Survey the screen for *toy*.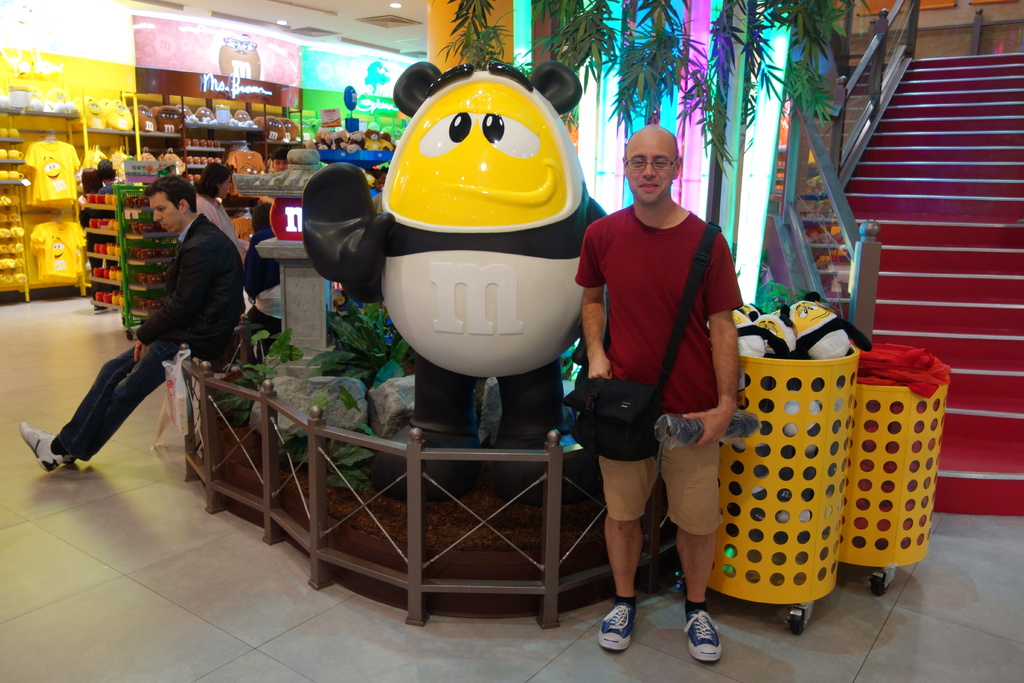
Survey found: x1=167, y1=149, x2=188, y2=171.
